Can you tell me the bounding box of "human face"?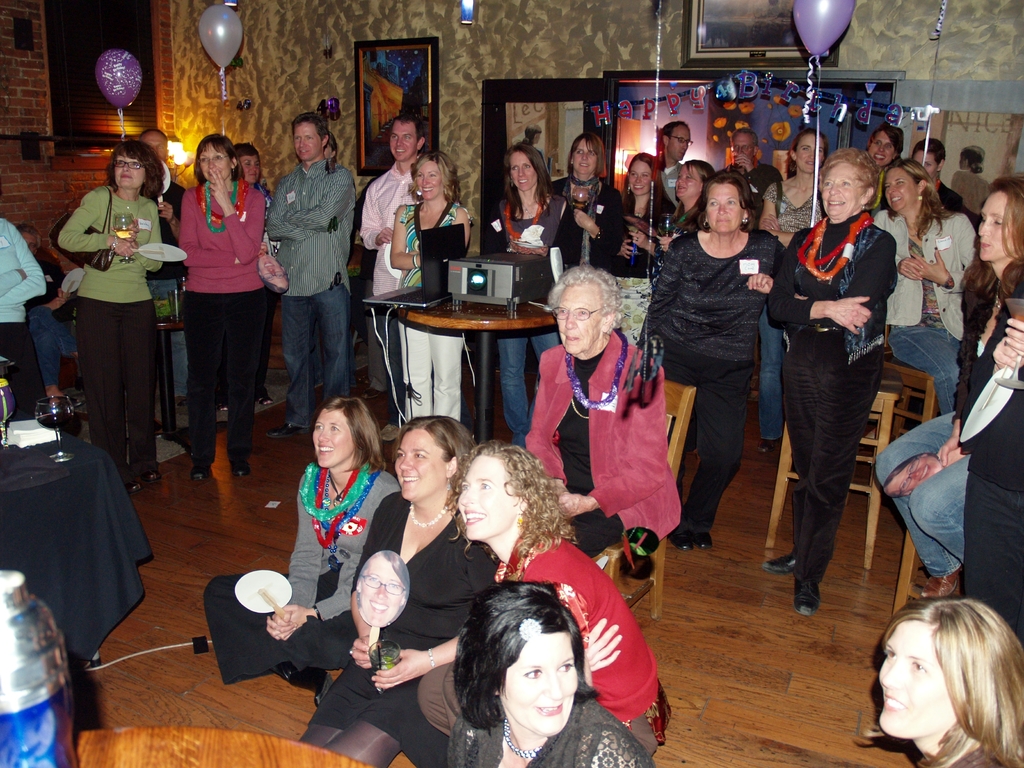
x1=980, y1=188, x2=1012, y2=257.
